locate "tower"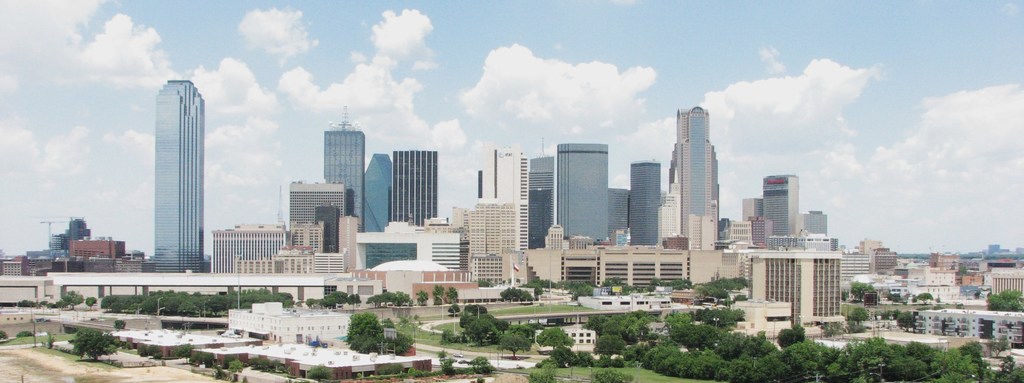
[left=653, top=88, right=735, bottom=245]
